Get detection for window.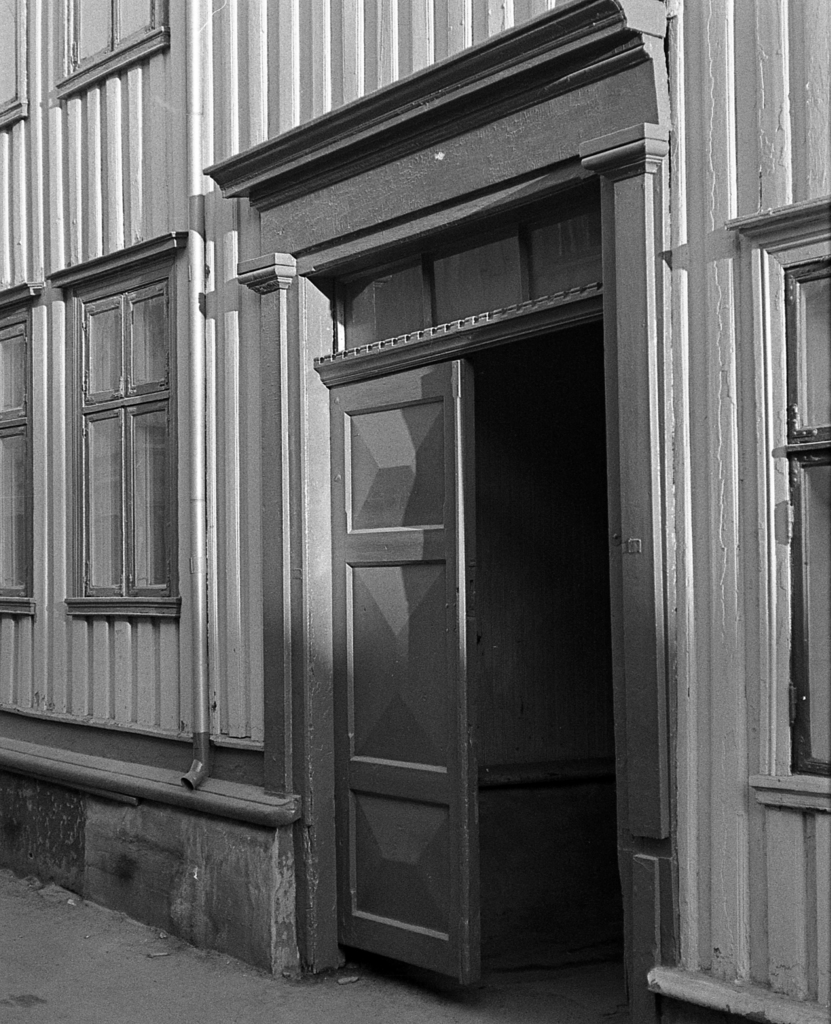
Detection: region(0, 280, 40, 616).
